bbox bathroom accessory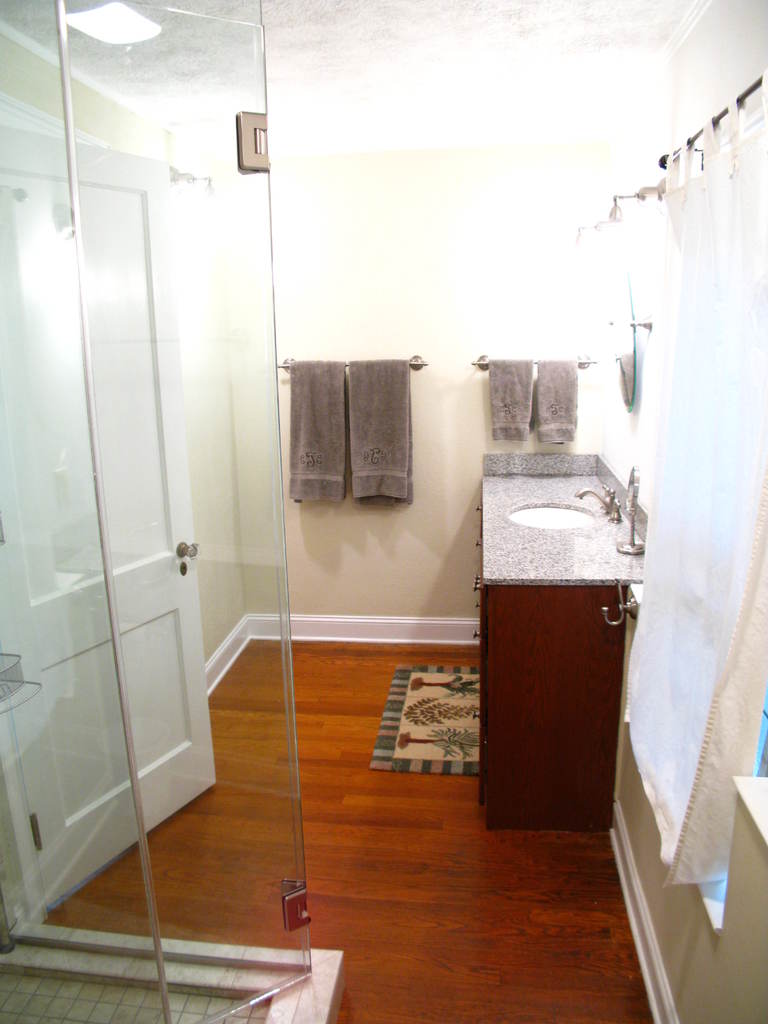
(left=614, top=466, right=645, bottom=555)
